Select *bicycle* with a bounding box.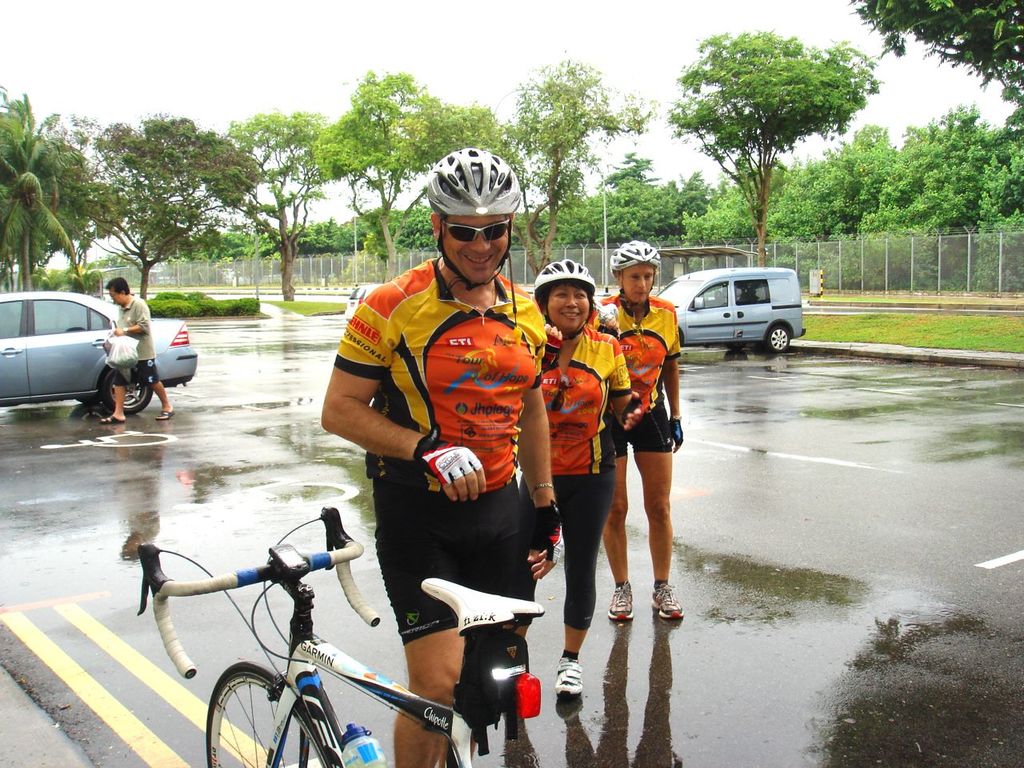
{"x1": 131, "y1": 520, "x2": 538, "y2": 766}.
